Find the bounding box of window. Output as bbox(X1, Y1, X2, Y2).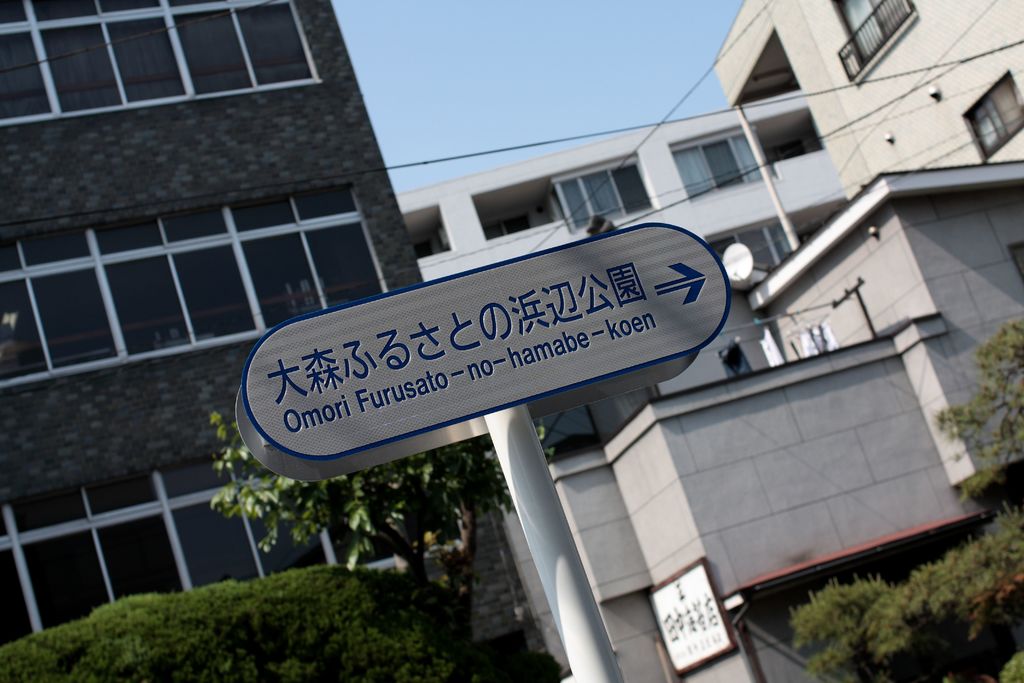
bbox(839, 0, 911, 65).
